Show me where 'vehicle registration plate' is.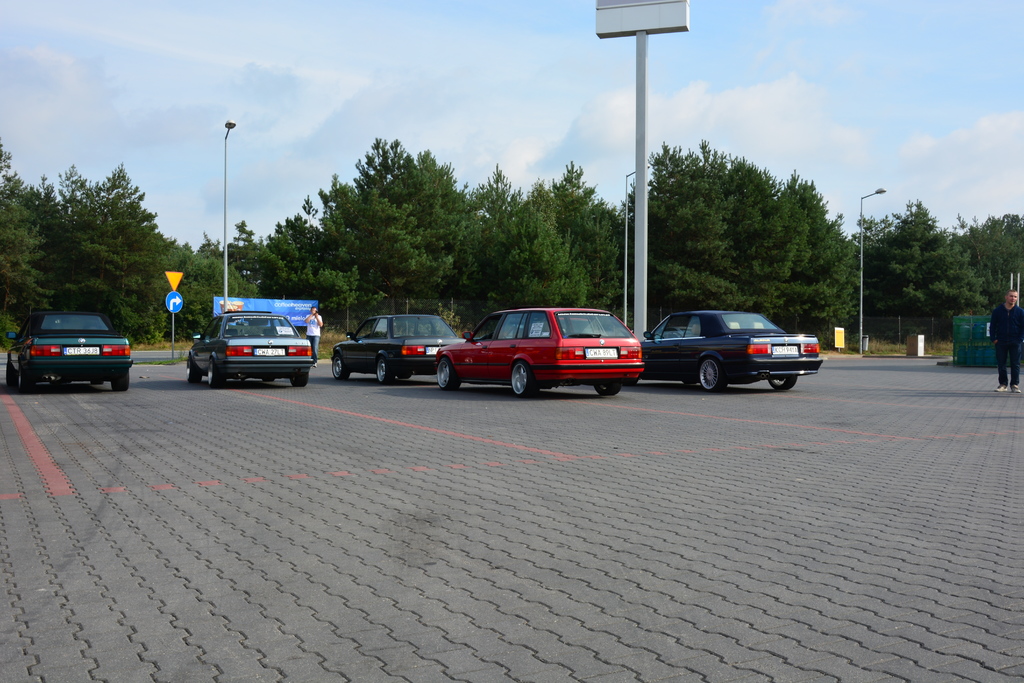
'vehicle registration plate' is at <bbox>584, 347, 620, 358</bbox>.
